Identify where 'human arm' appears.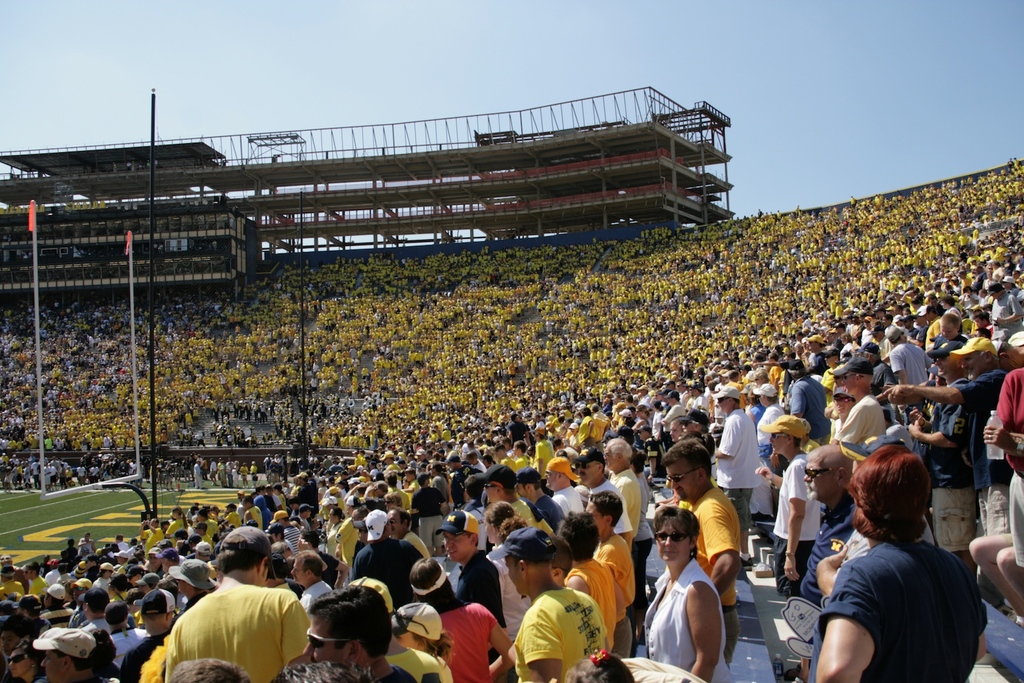
Appears at bbox=(828, 403, 863, 445).
